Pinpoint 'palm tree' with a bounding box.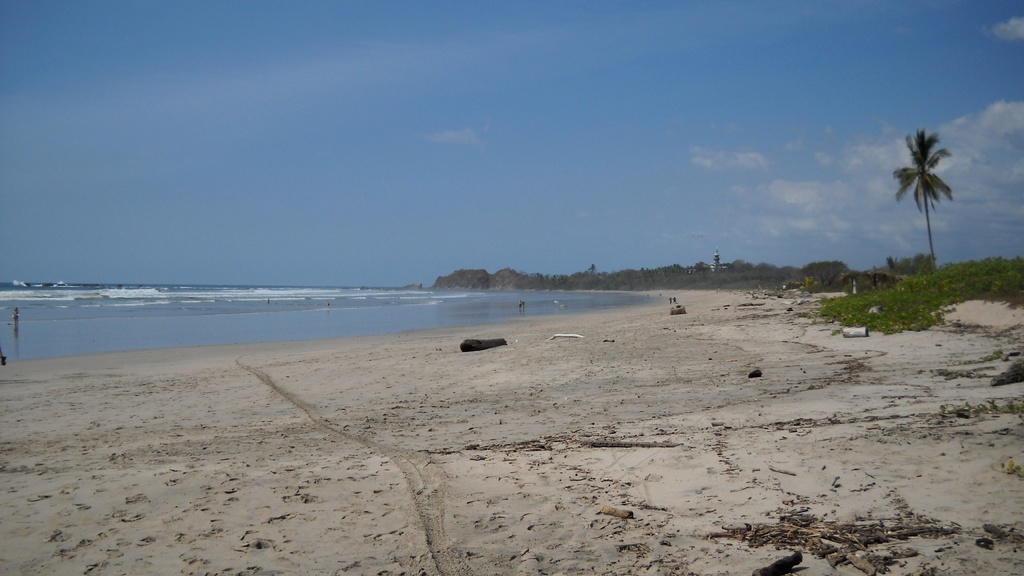
crop(890, 125, 961, 268).
